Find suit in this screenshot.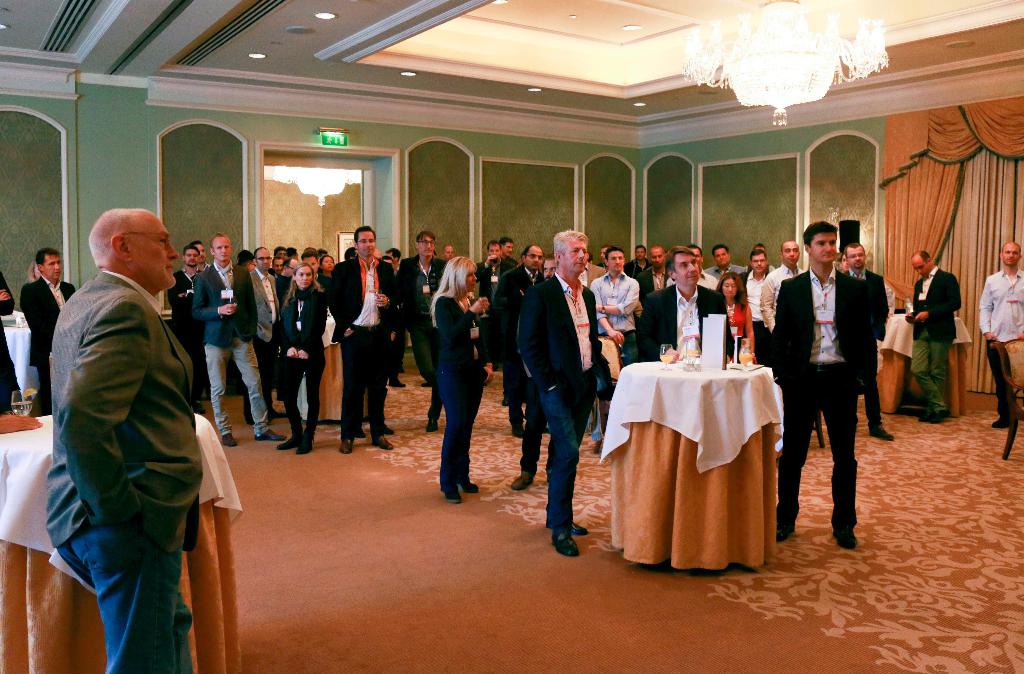
The bounding box for suit is region(771, 262, 870, 548).
